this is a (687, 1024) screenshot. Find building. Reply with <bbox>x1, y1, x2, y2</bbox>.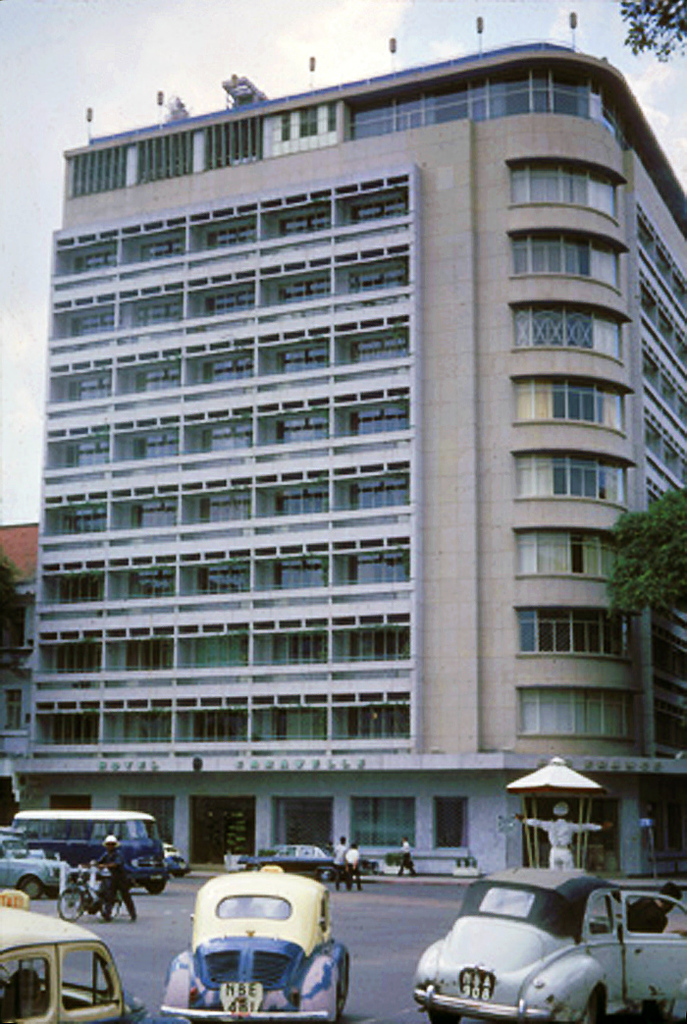
<bbox>0, 520, 38, 809</bbox>.
